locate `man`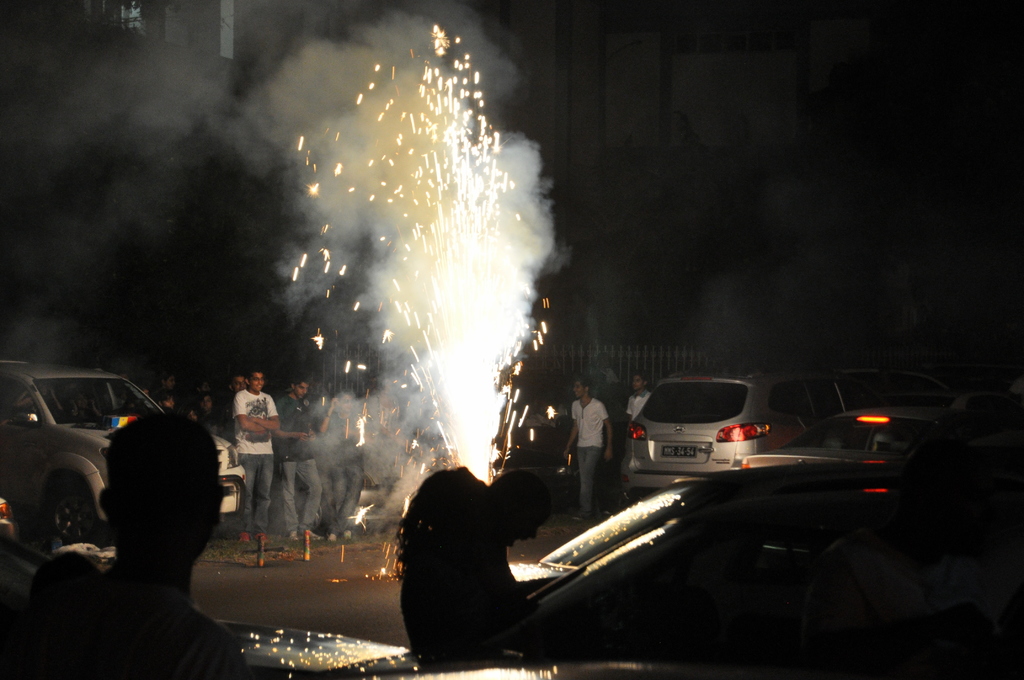
563:379:618:523
